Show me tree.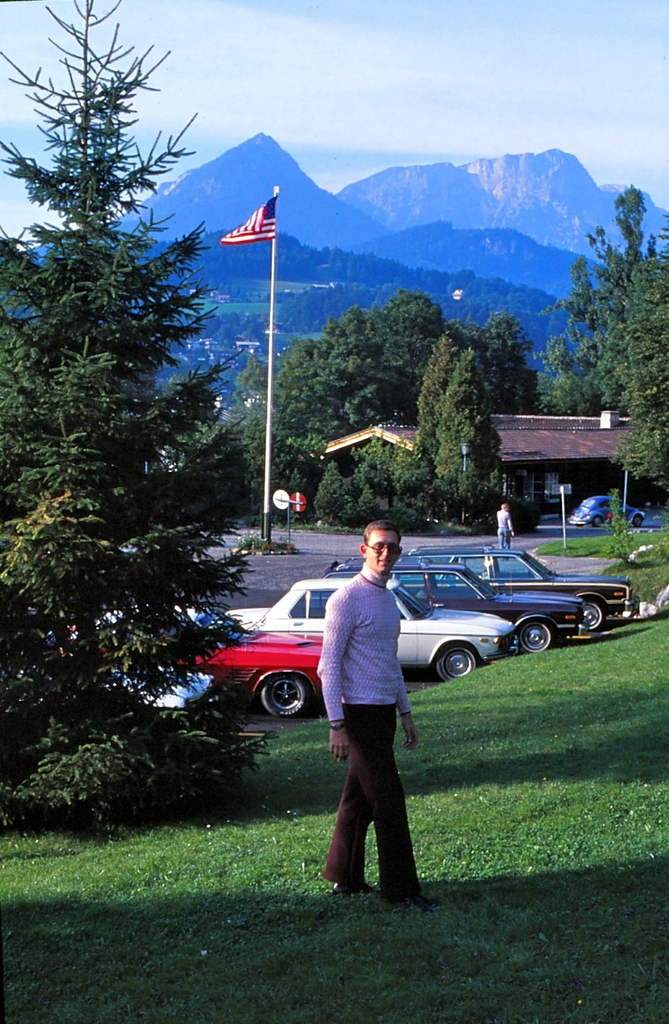
tree is here: <box>8,33,244,821</box>.
